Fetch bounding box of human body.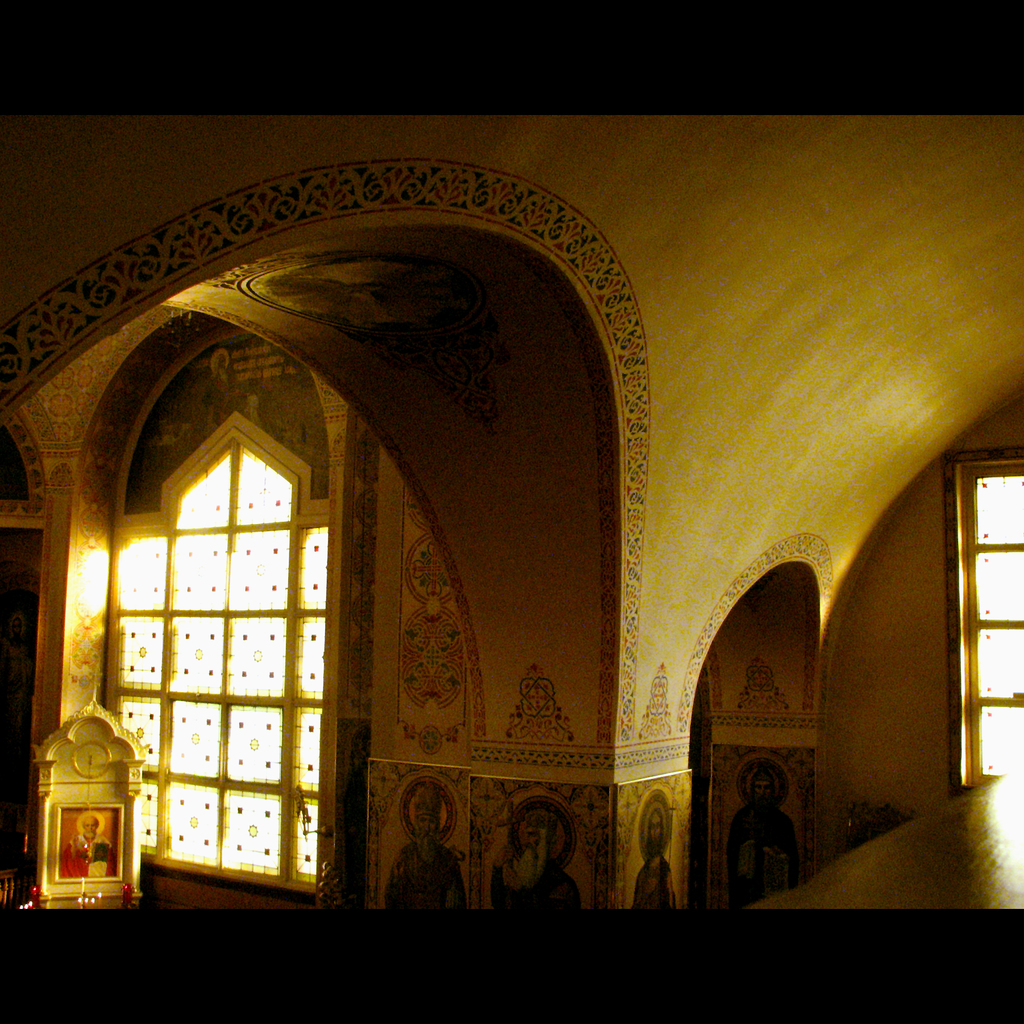
Bbox: <region>628, 808, 670, 913</region>.
